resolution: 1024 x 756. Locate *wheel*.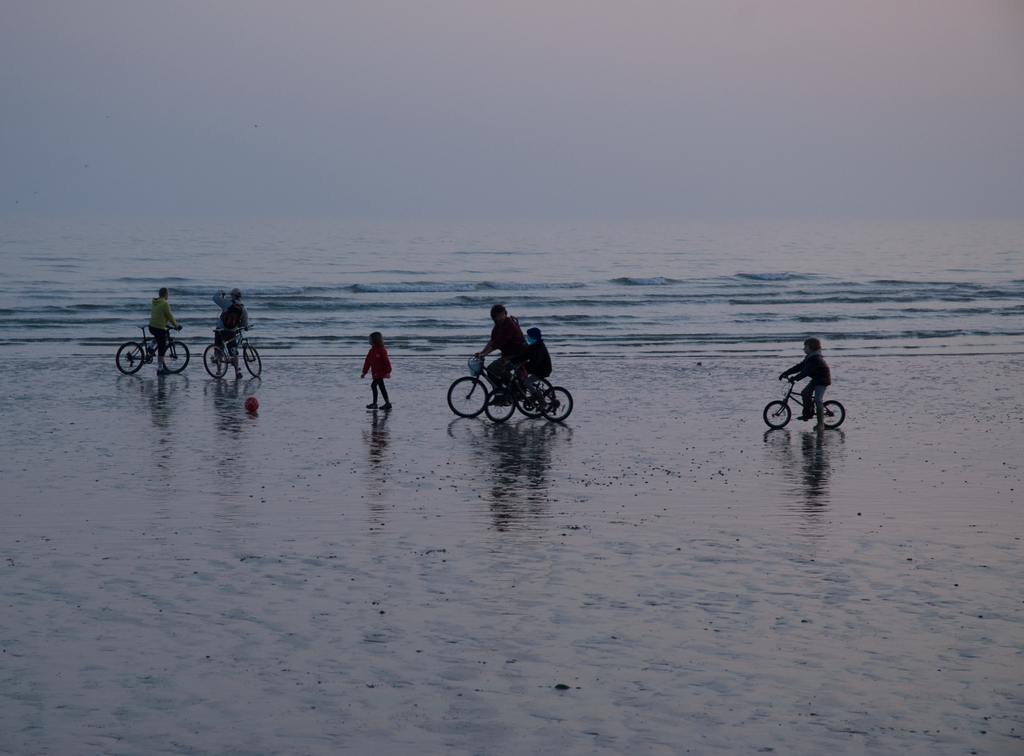
l=243, t=344, r=263, b=377.
